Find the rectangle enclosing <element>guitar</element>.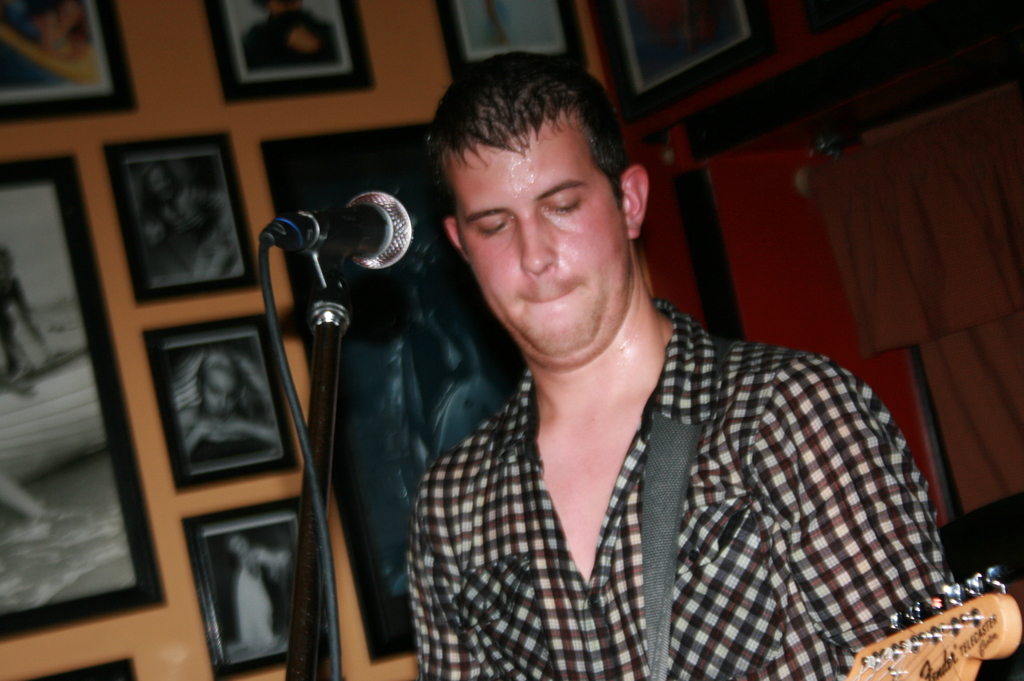
(left=828, top=559, right=1022, bottom=680).
